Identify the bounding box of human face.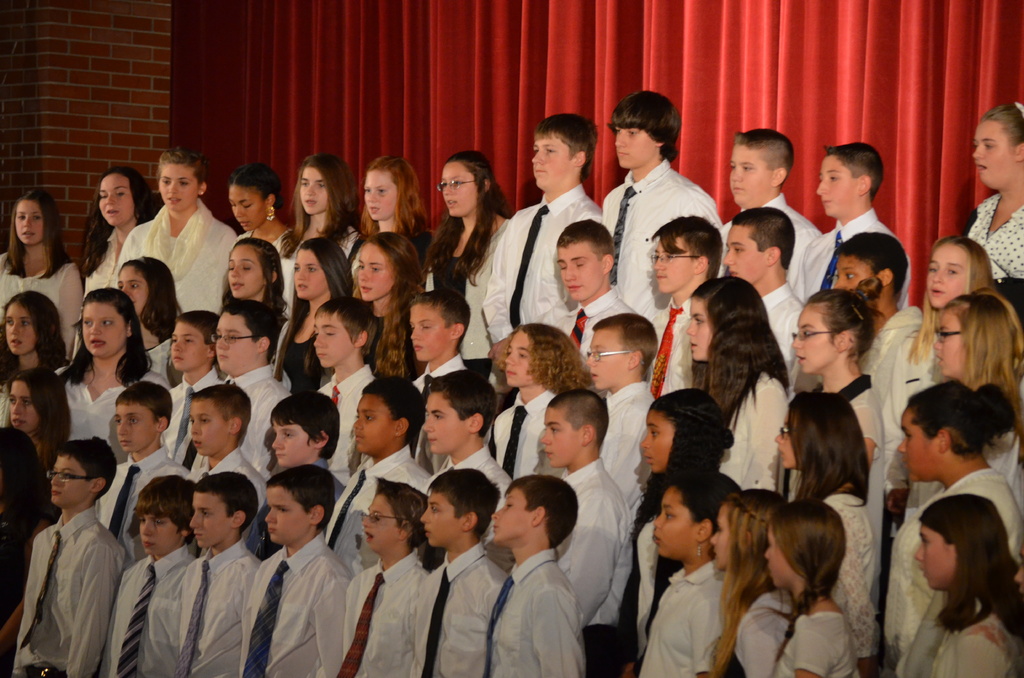
(x1=316, y1=309, x2=352, y2=366).
